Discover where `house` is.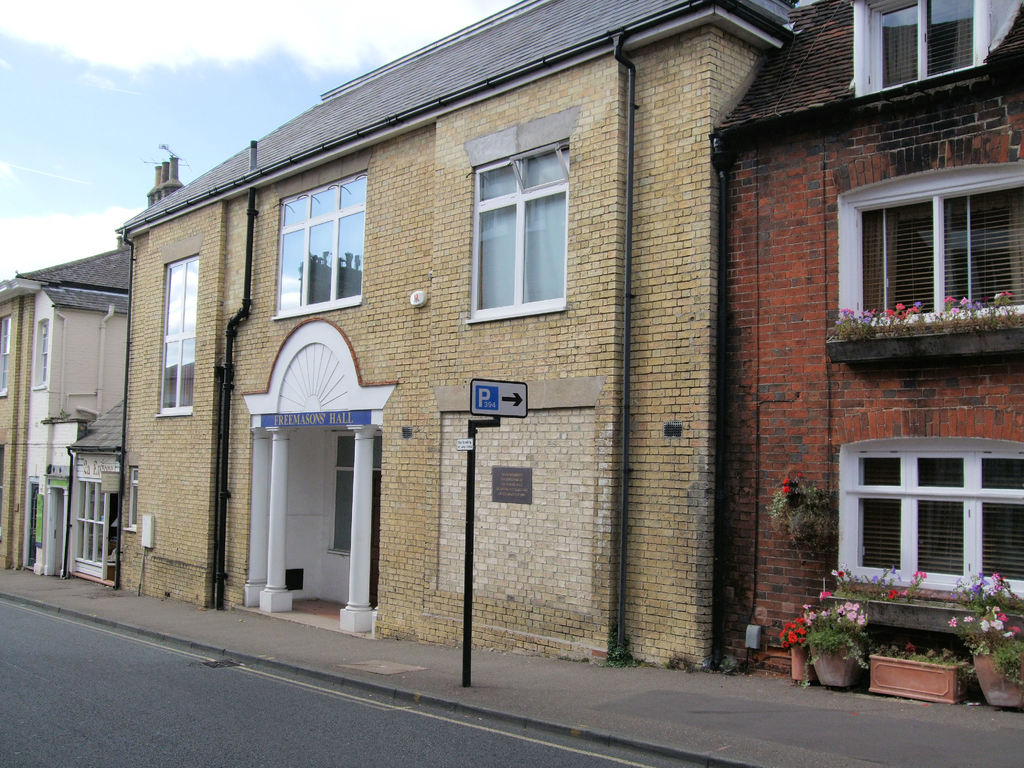
Discovered at 132,0,812,659.
